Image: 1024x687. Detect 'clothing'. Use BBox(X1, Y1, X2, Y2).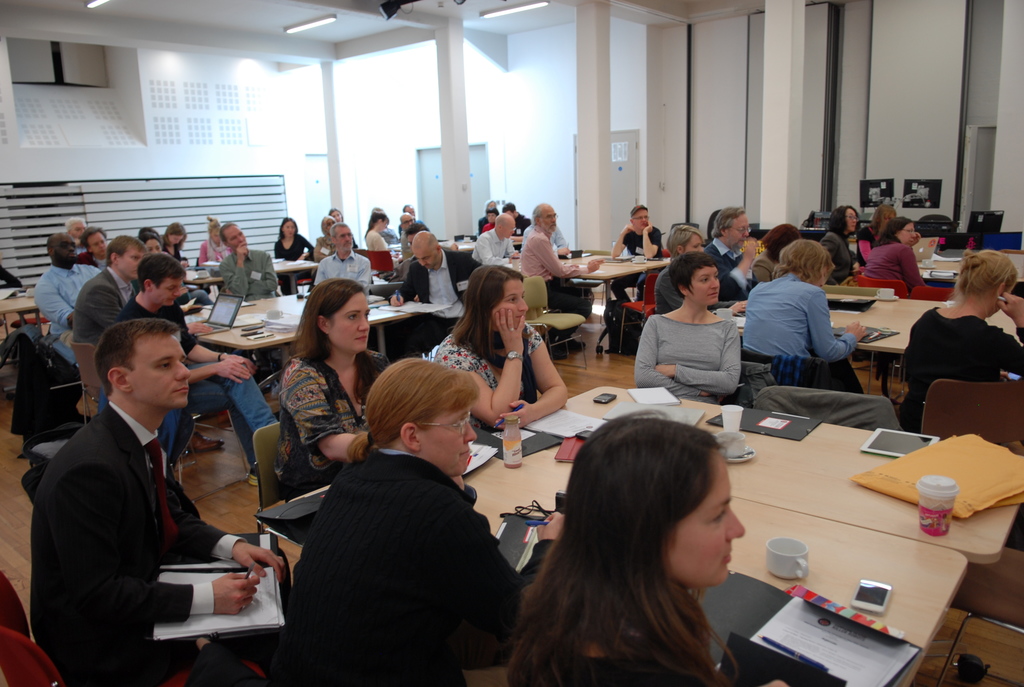
BBox(220, 244, 281, 301).
